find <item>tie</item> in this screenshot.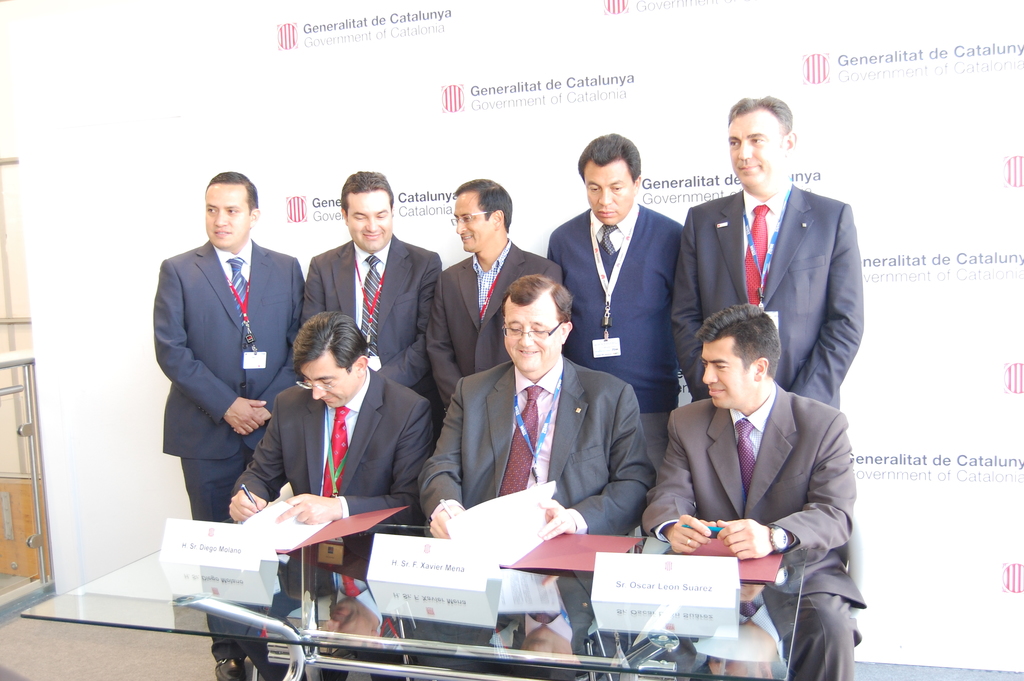
The bounding box for <item>tie</item> is crop(602, 221, 620, 258).
